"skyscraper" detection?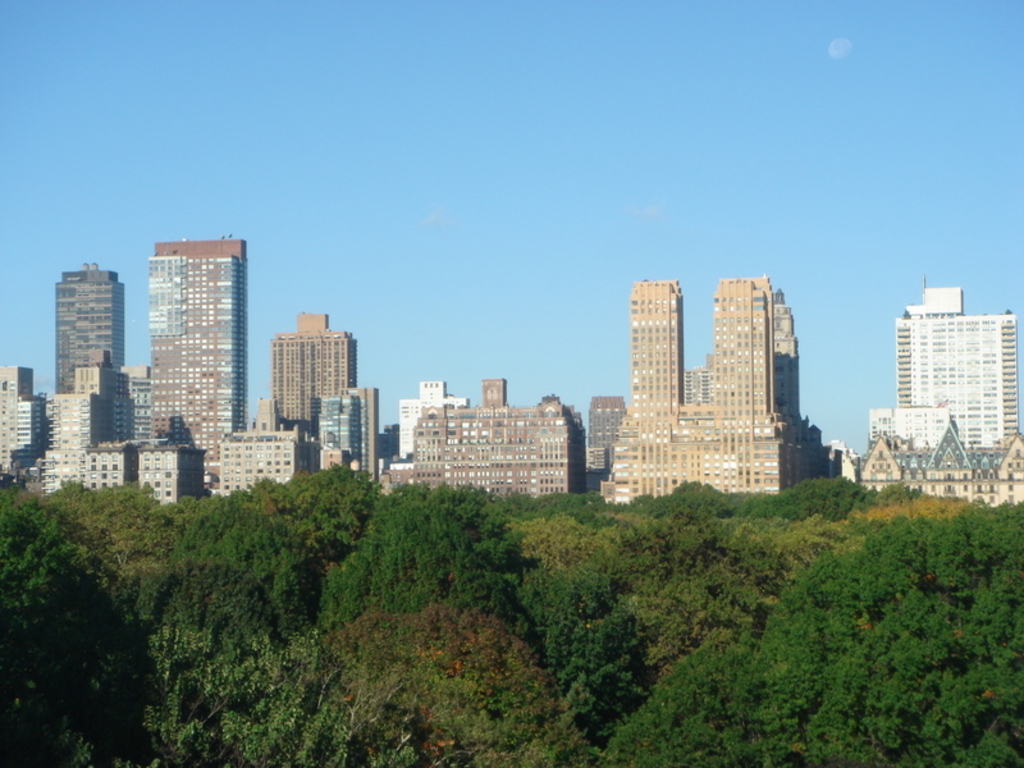
[x1=275, y1=311, x2=356, y2=465]
